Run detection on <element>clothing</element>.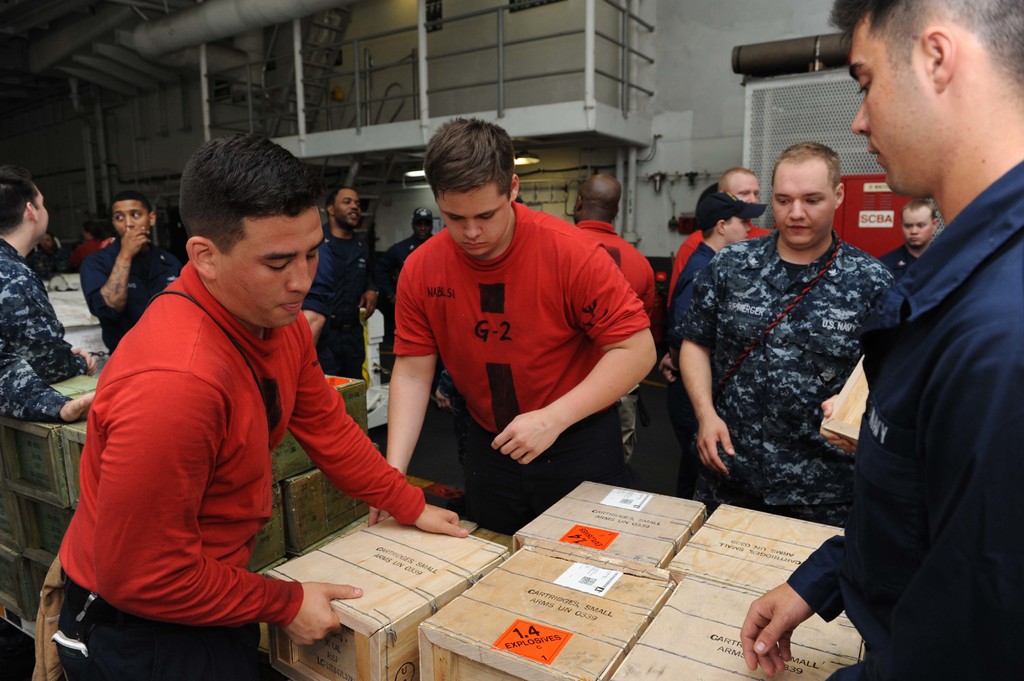
Result: BBox(667, 237, 721, 493).
